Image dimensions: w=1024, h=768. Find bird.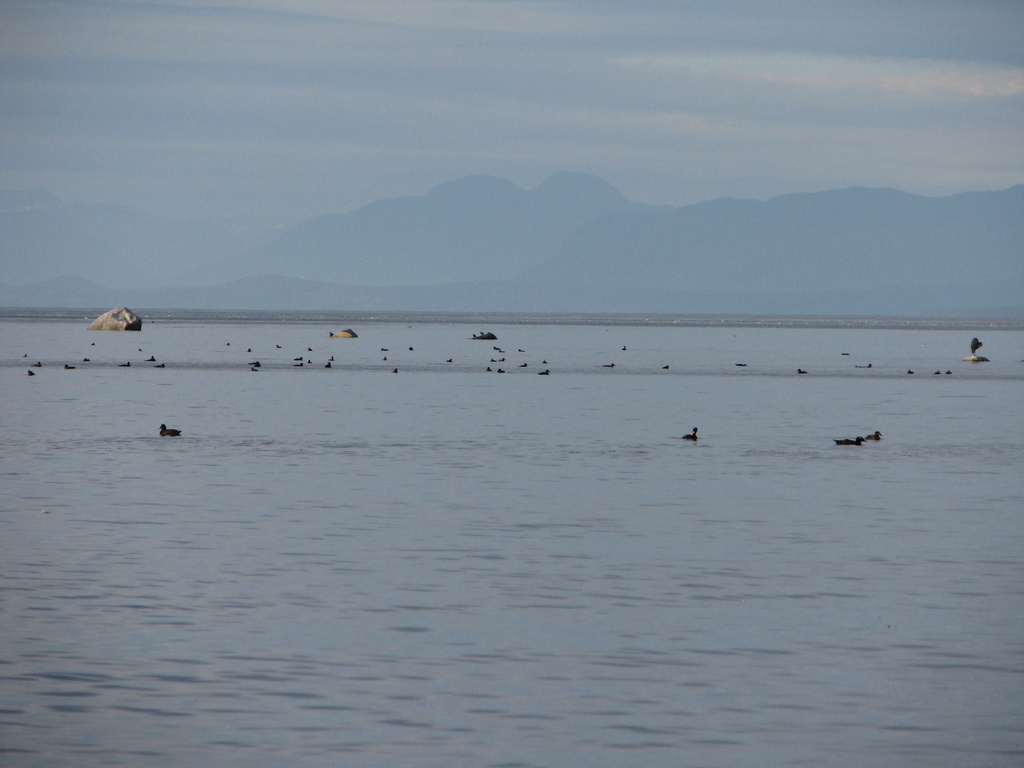
pyautogui.locateOnScreen(540, 358, 553, 365).
